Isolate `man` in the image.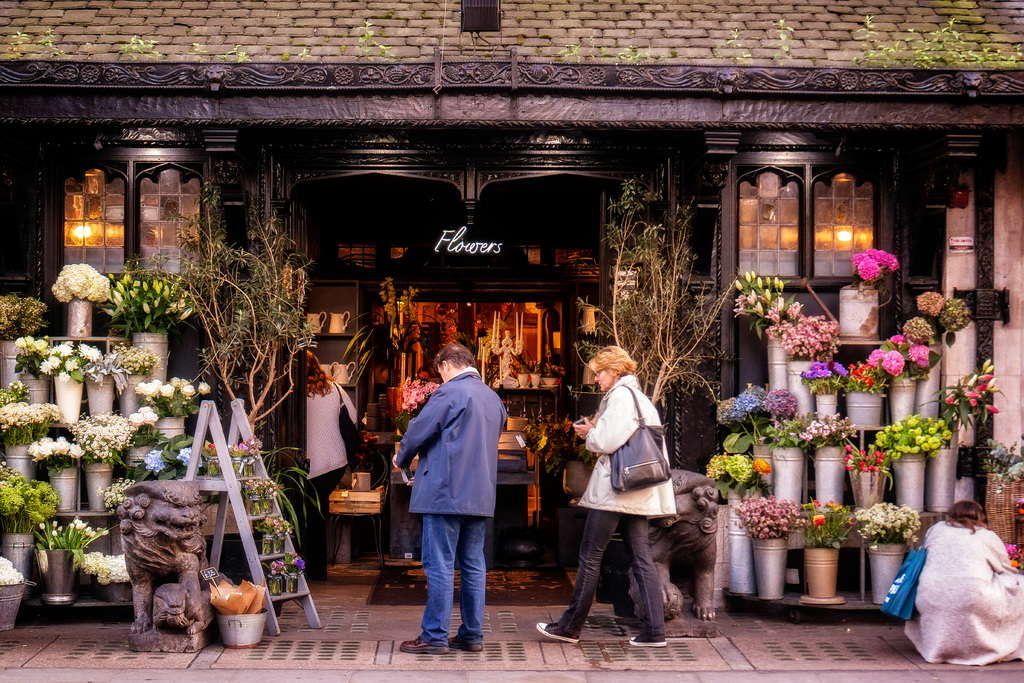
Isolated region: 390, 339, 510, 653.
